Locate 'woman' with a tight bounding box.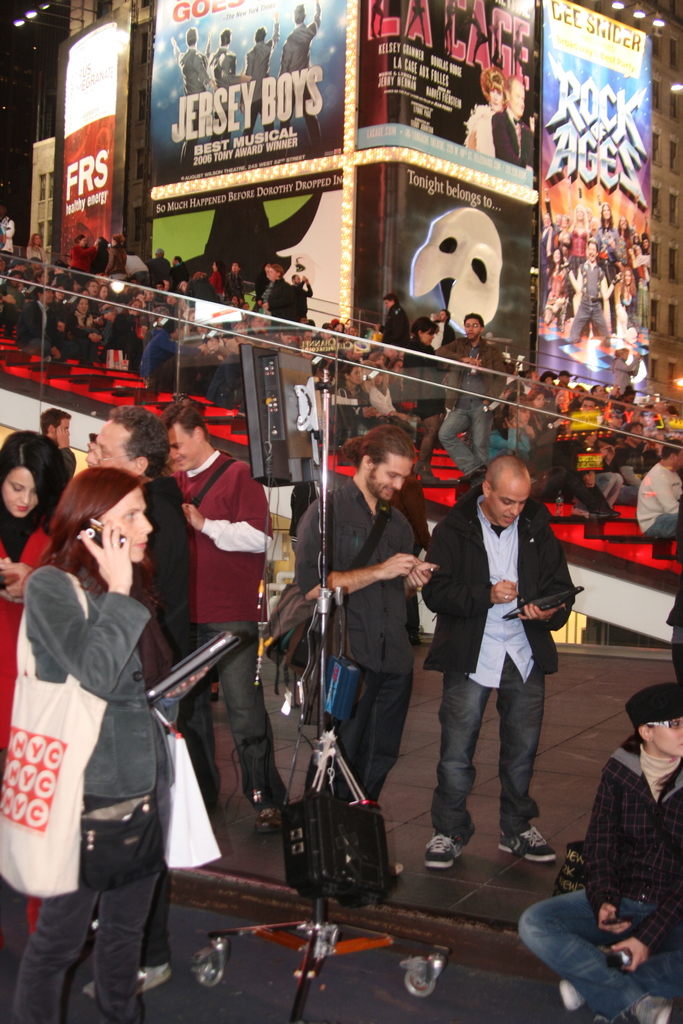
locate(67, 295, 96, 337).
